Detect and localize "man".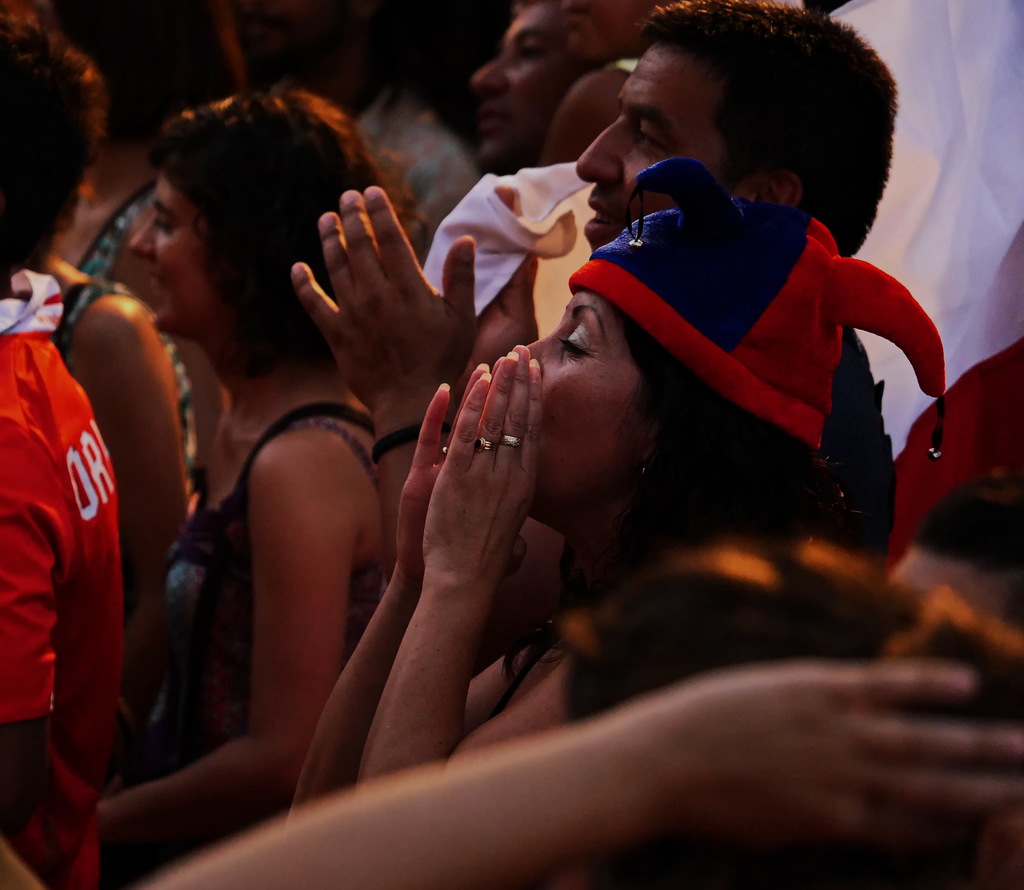
Localized at x1=469, y1=1, x2=596, y2=174.
